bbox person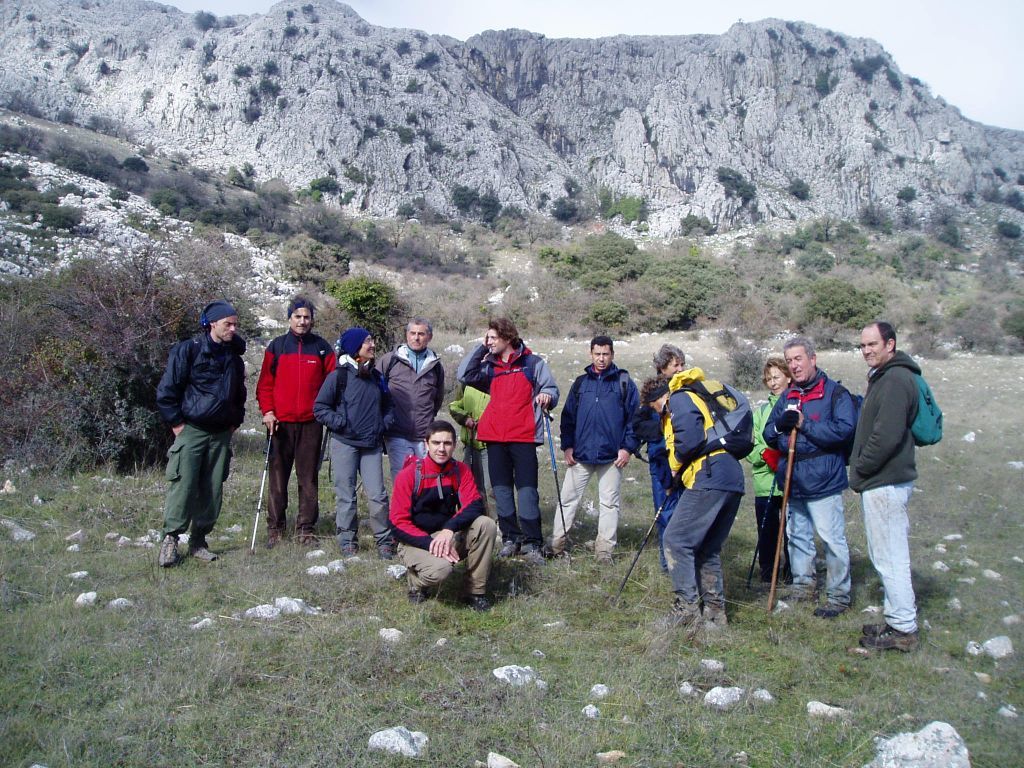
{"left": 635, "top": 344, "right": 690, "bottom": 583}
